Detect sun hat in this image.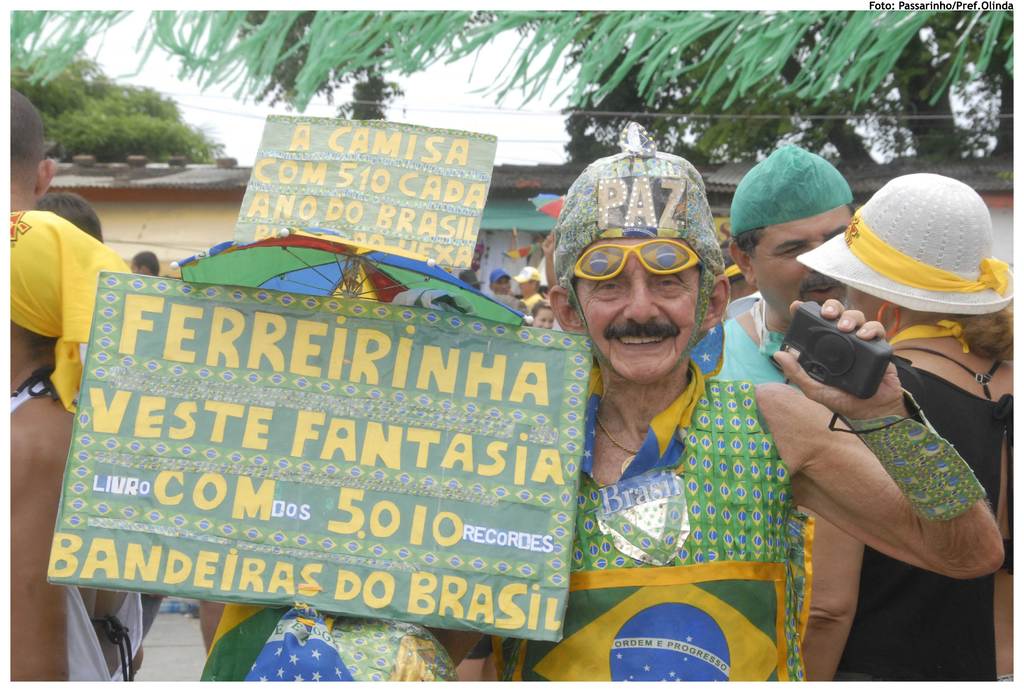
Detection: 732, 142, 858, 232.
